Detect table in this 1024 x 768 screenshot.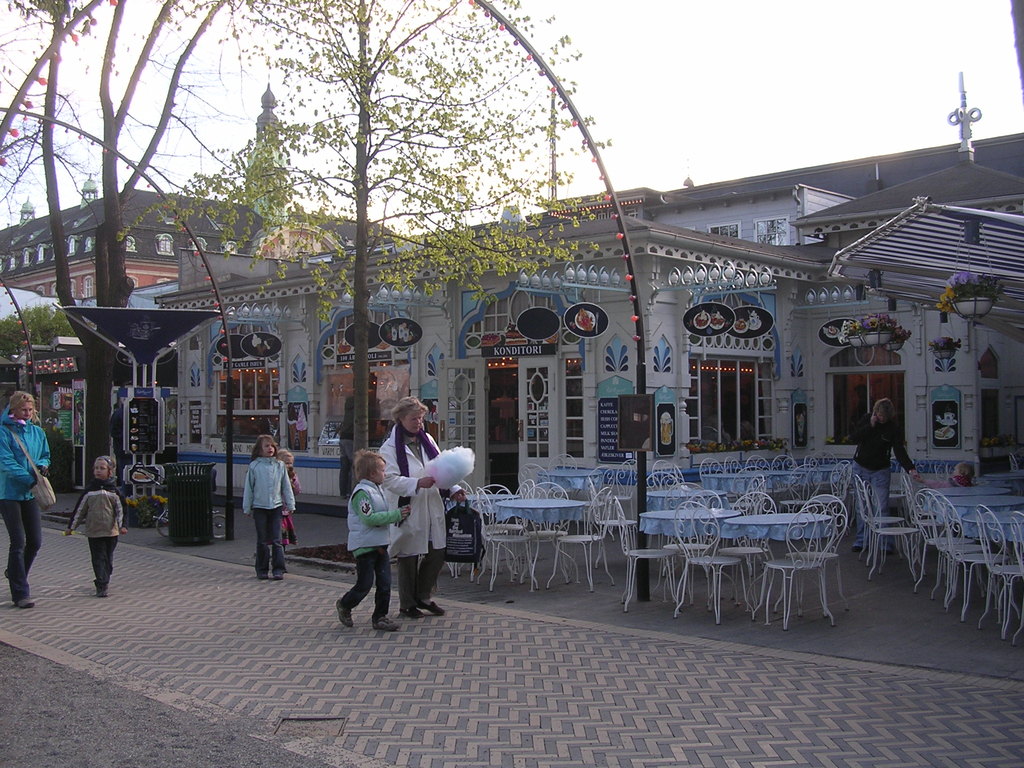
Detection: (left=985, top=505, right=1022, bottom=538).
